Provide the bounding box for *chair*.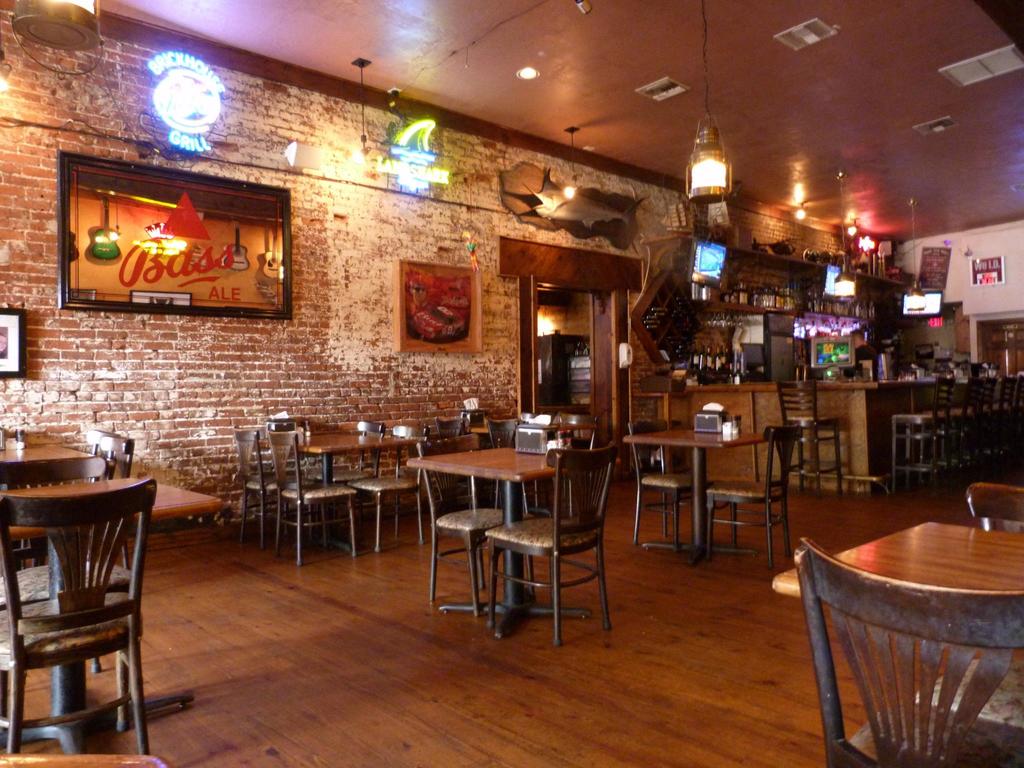
(x1=75, y1=420, x2=138, y2=486).
